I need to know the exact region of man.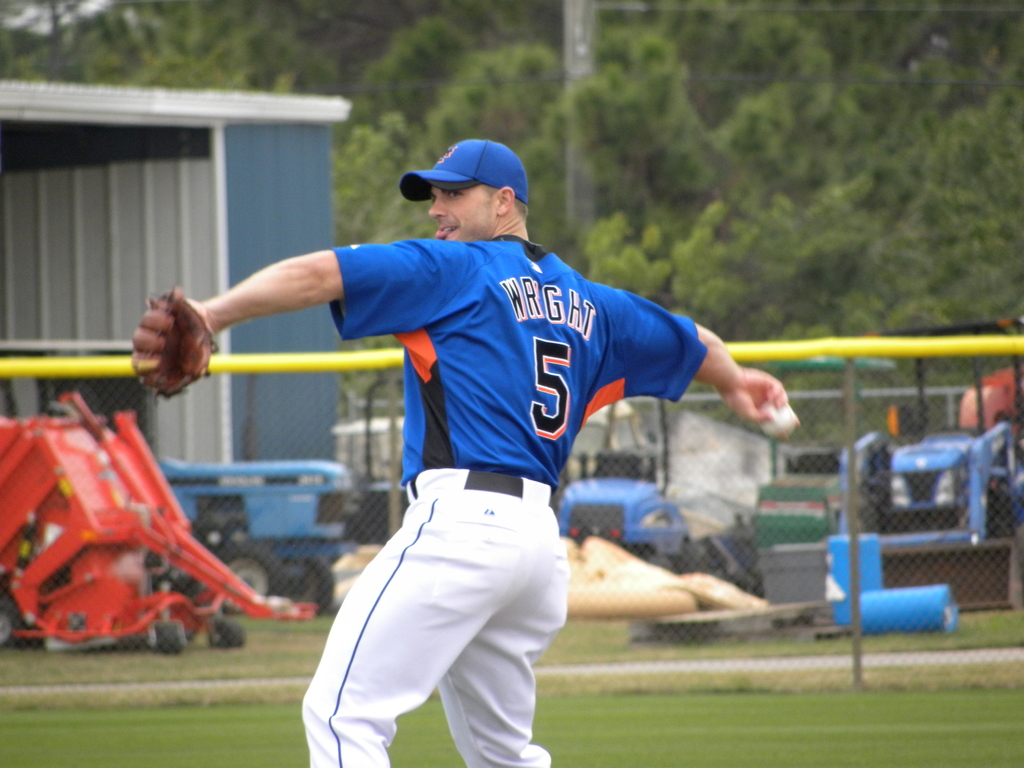
Region: (220, 143, 655, 739).
